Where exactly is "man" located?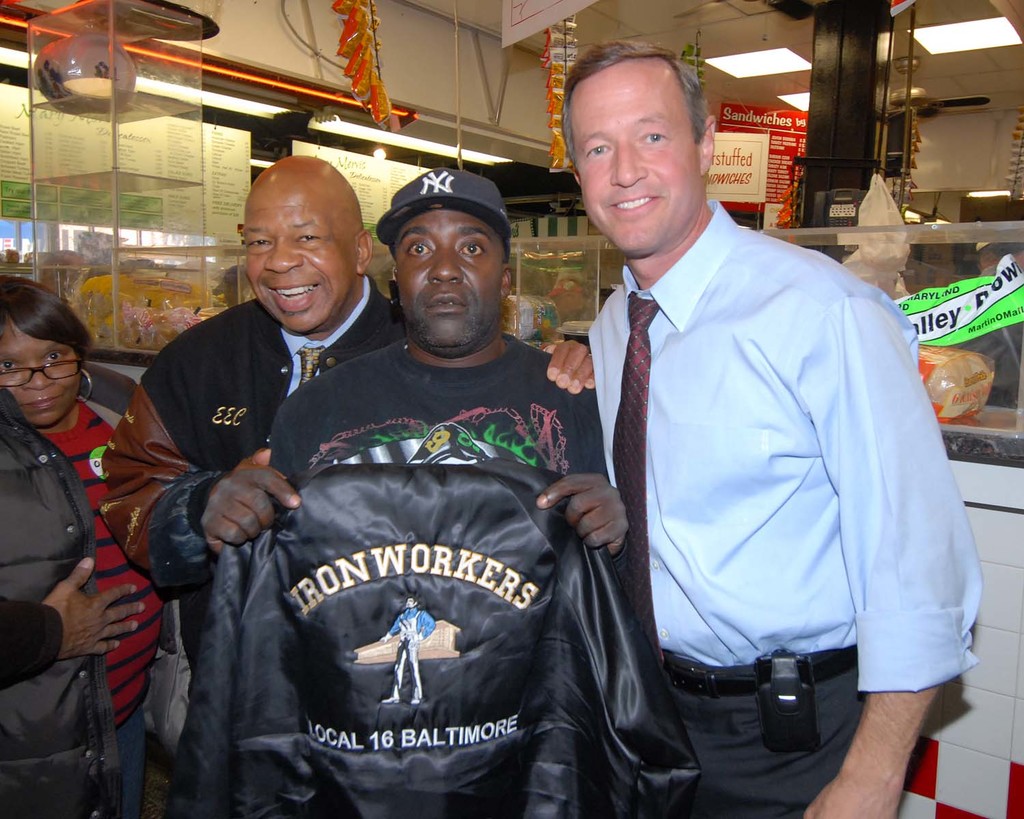
Its bounding box is x1=376 y1=597 x2=442 y2=708.
